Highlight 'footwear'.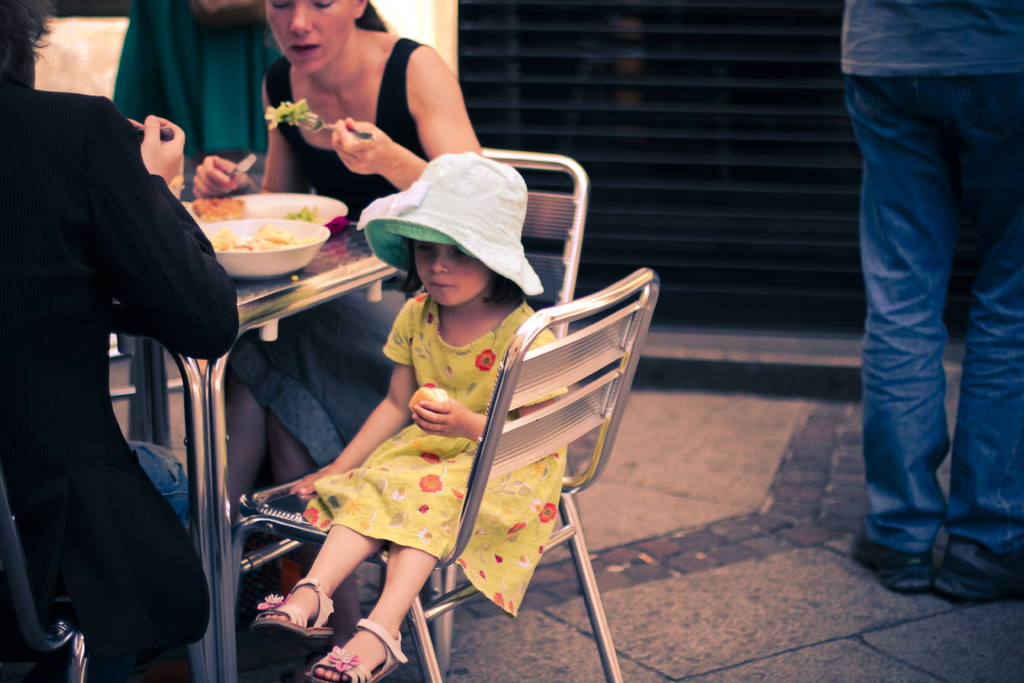
Highlighted region: {"x1": 248, "y1": 575, "x2": 332, "y2": 645}.
